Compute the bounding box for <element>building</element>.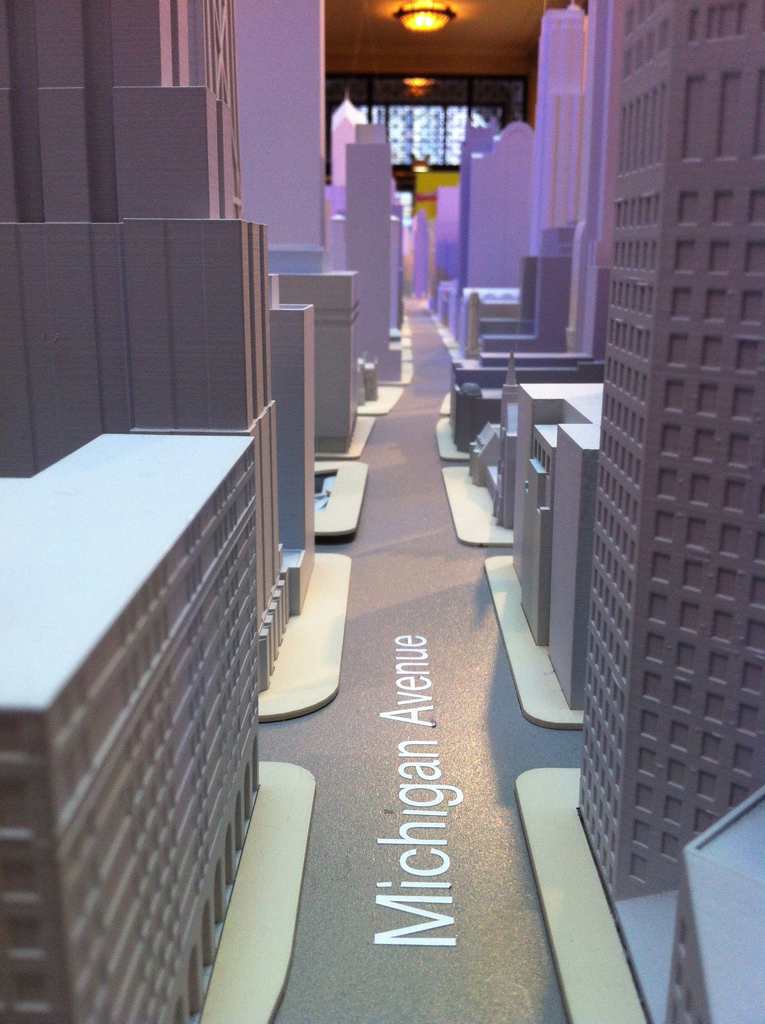
{"x1": 574, "y1": 0, "x2": 764, "y2": 907}.
